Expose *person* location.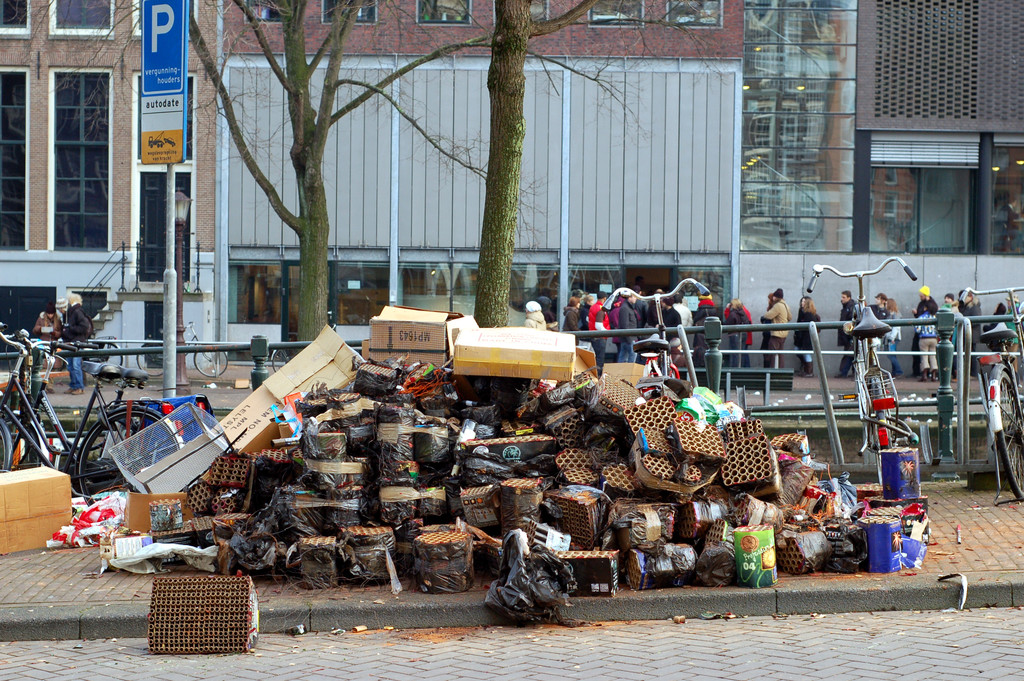
Exposed at 522:297:544:331.
